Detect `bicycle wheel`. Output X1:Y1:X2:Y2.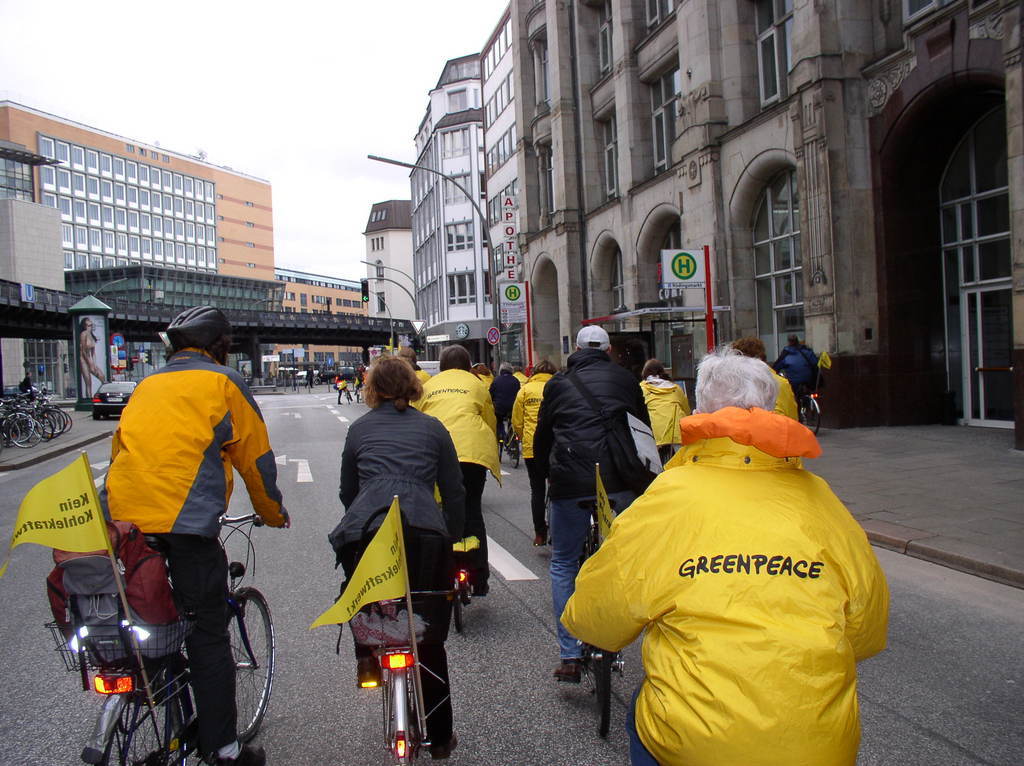
453:580:464:630.
